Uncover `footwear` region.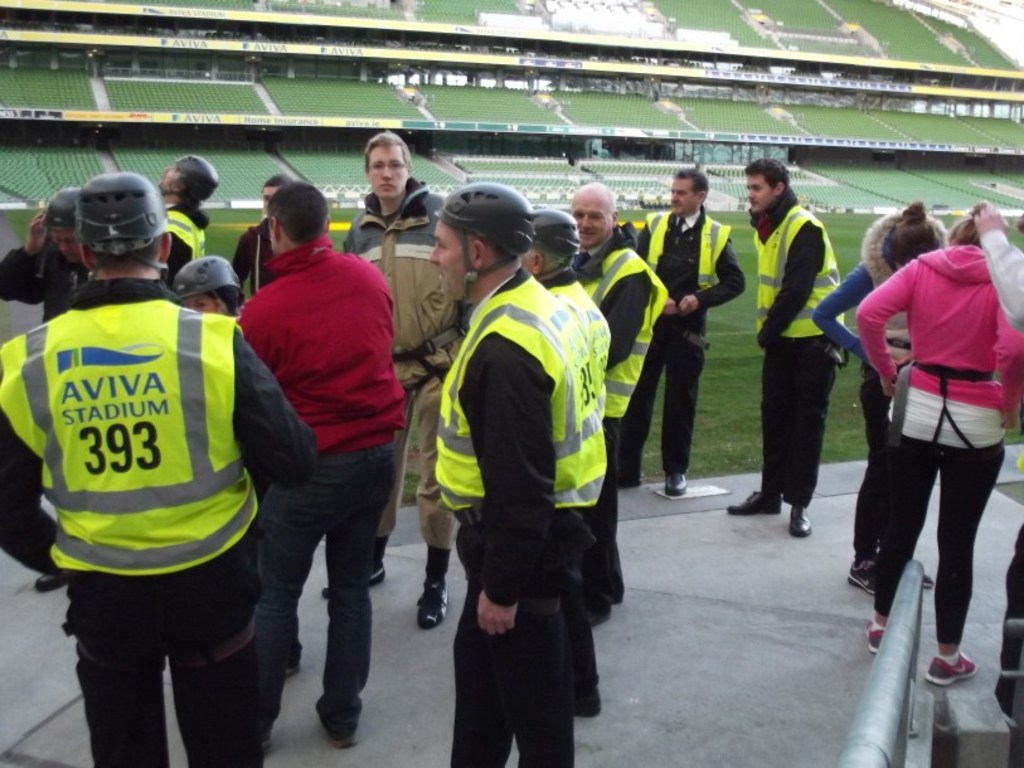
Uncovered: detection(304, 708, 355, 743).
